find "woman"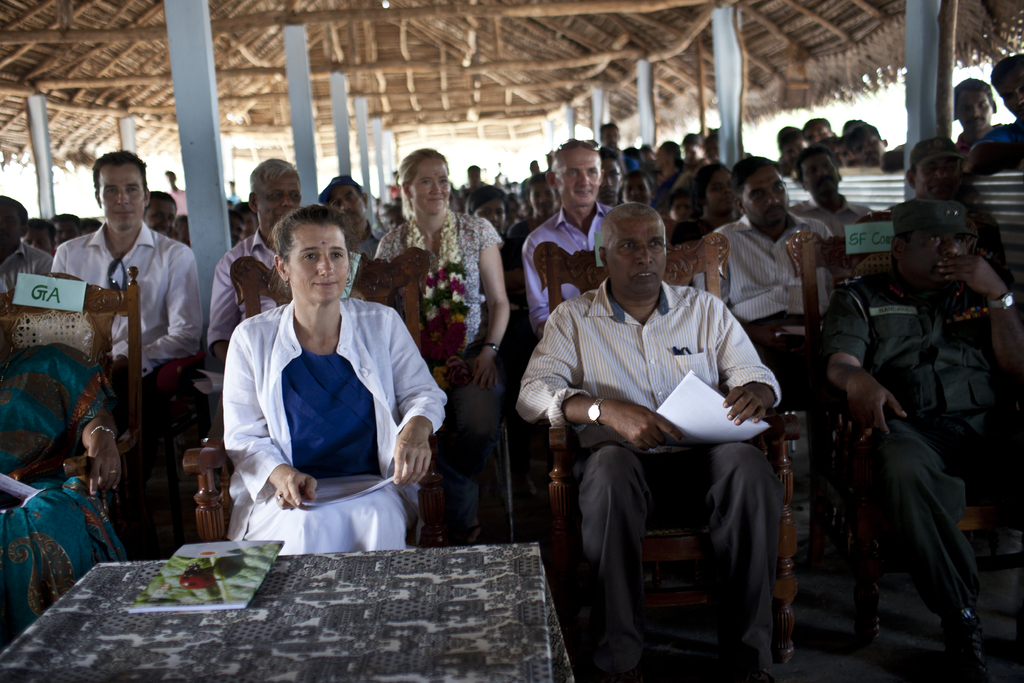
463, 186, 509, 238
